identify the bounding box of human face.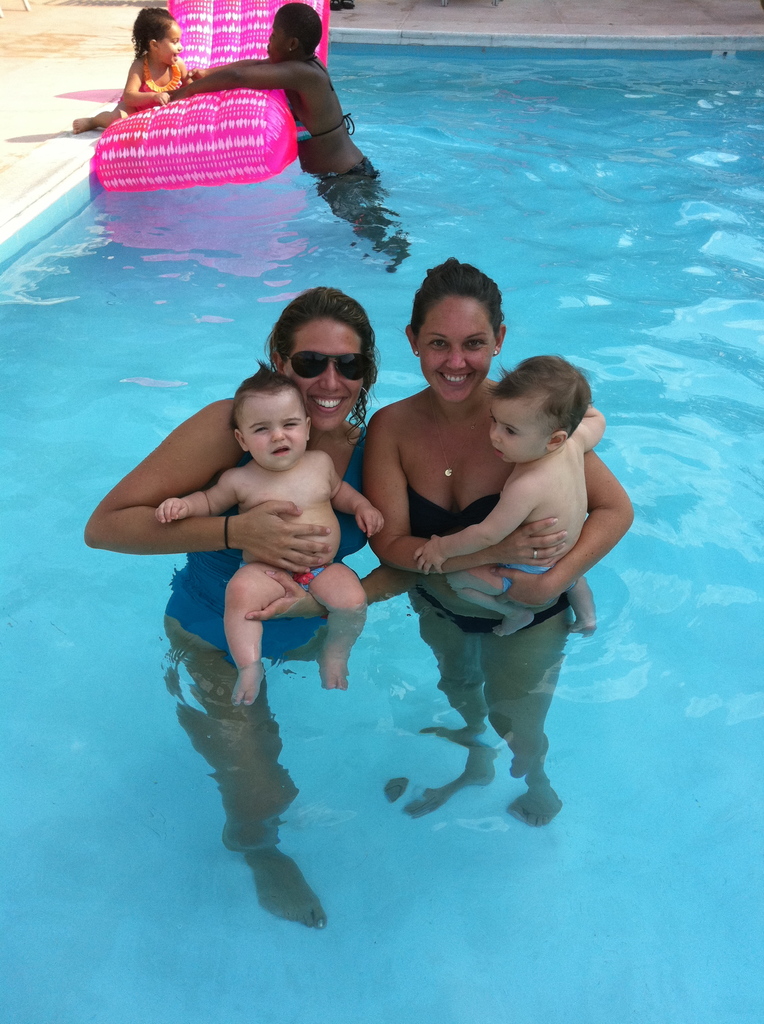
crop(489, 395, 553, 468).
